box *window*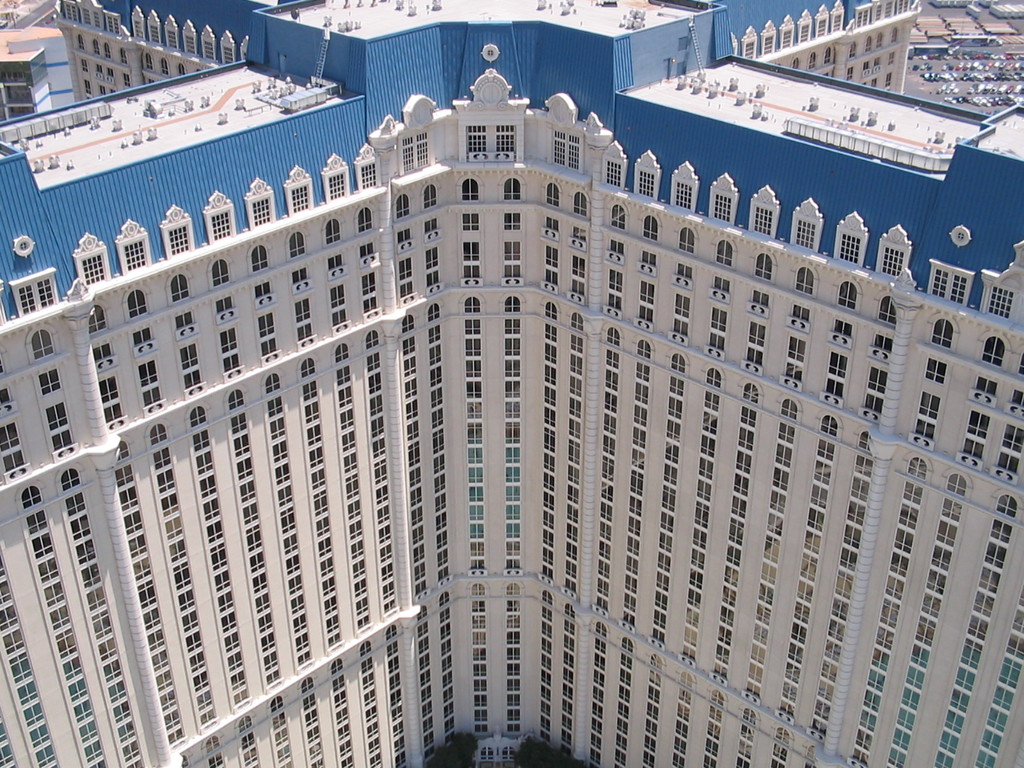
<bbox>895, 703, 915, 728</bbox>
